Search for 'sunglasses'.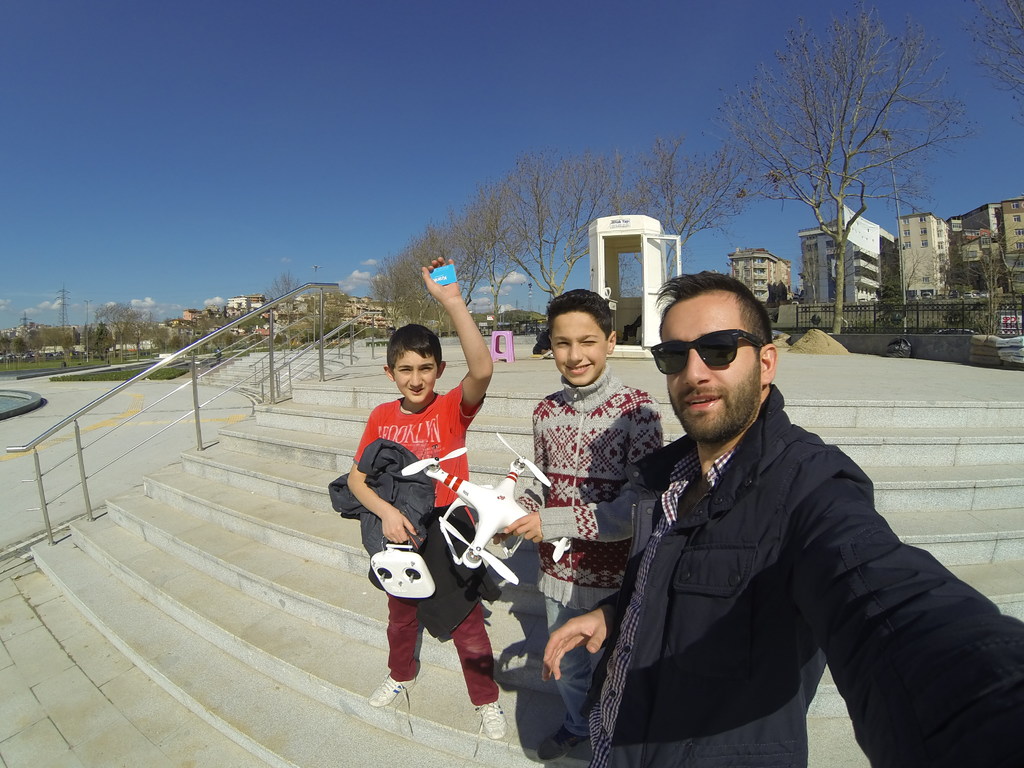
Found at 649:331:764:377.
